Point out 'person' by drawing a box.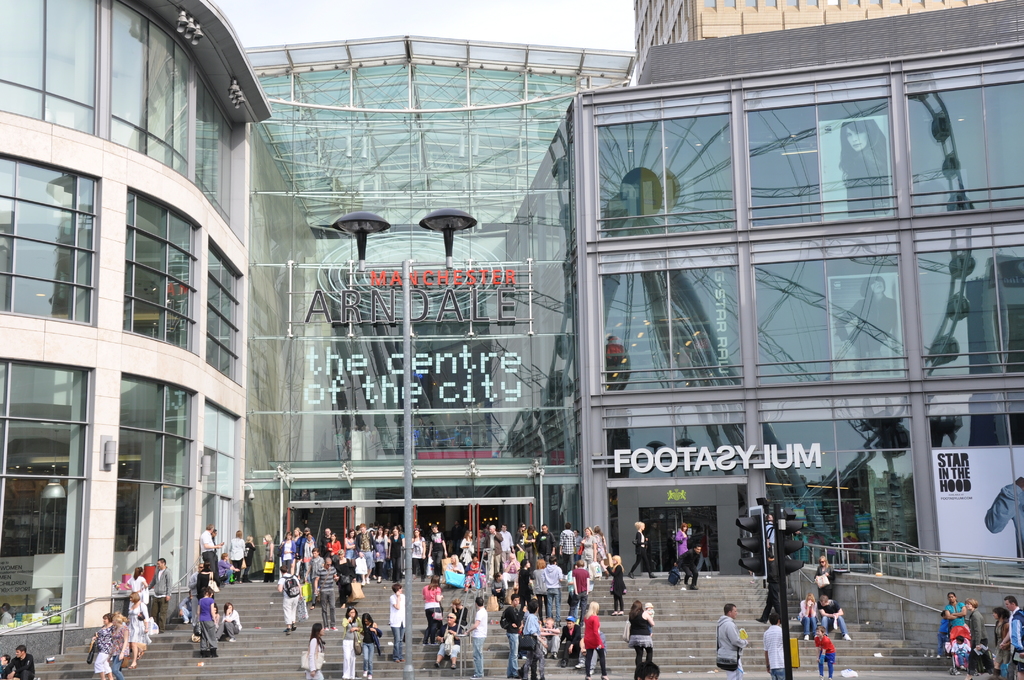
crop(814, 559, 838, 597).
